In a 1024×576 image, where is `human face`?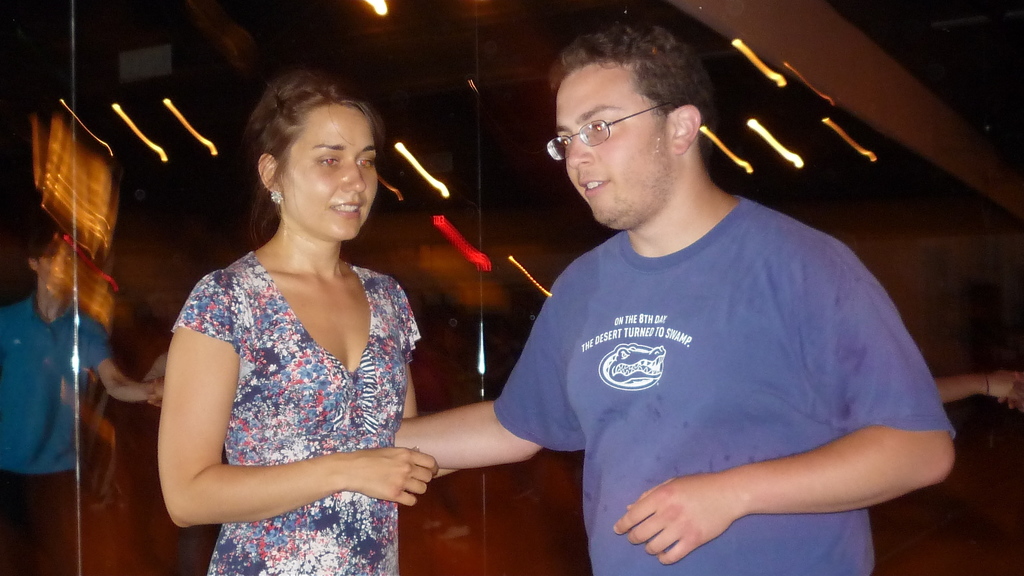
<box>557,58,668,227</box>.
